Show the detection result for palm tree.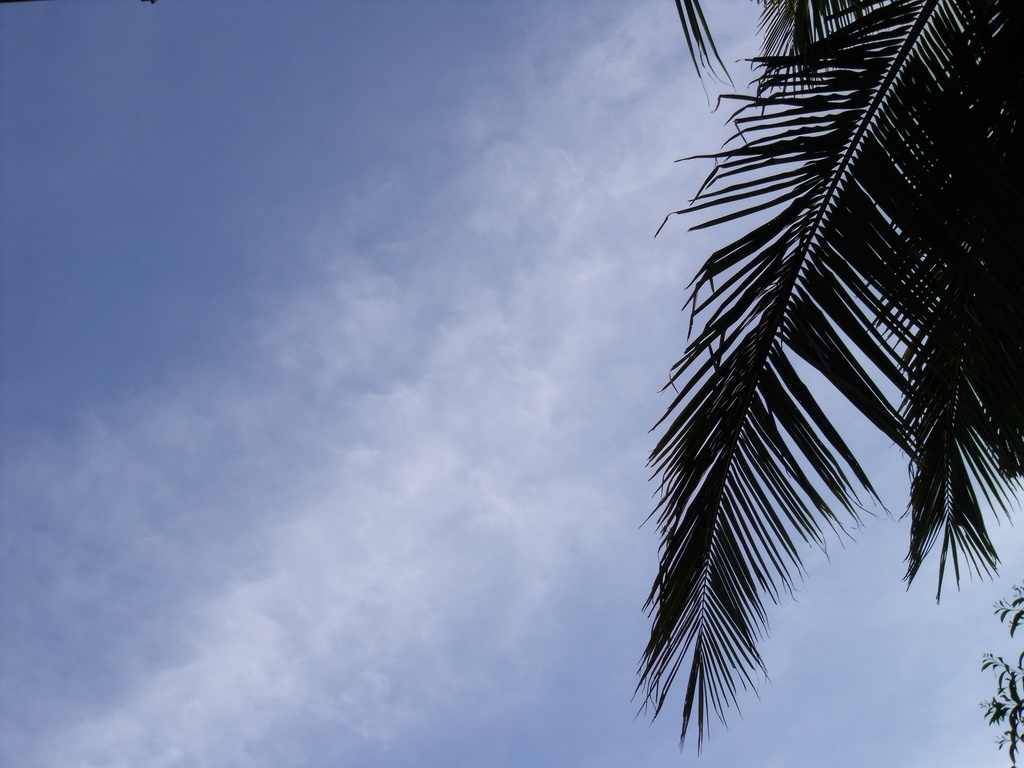
detection(646, 19, 983, 767).
